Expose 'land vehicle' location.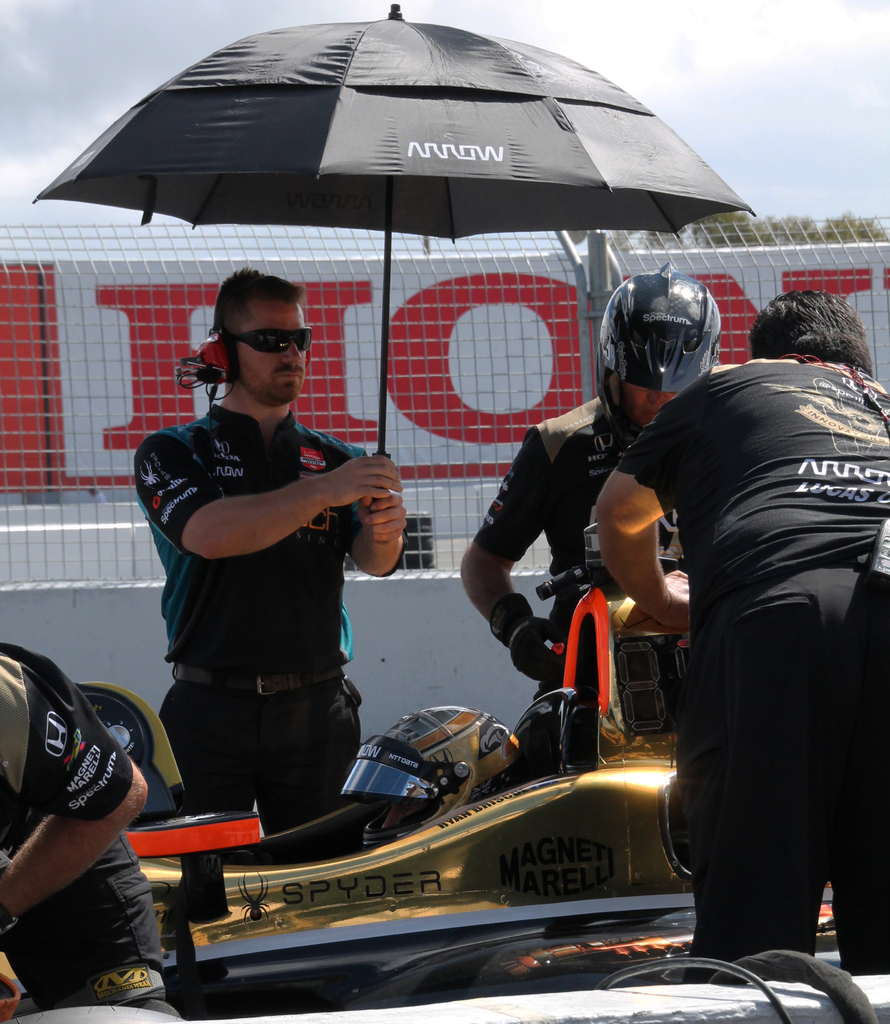
Exposed at (0, 521, 835, 1020).
